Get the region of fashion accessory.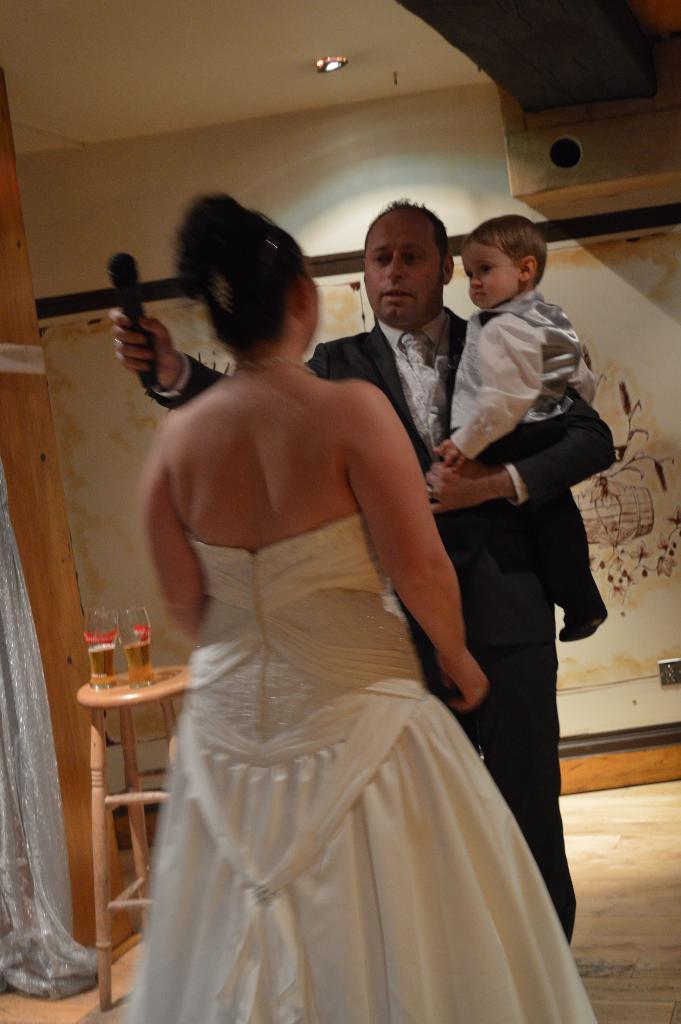
locate(229, 352, 313, 378).
